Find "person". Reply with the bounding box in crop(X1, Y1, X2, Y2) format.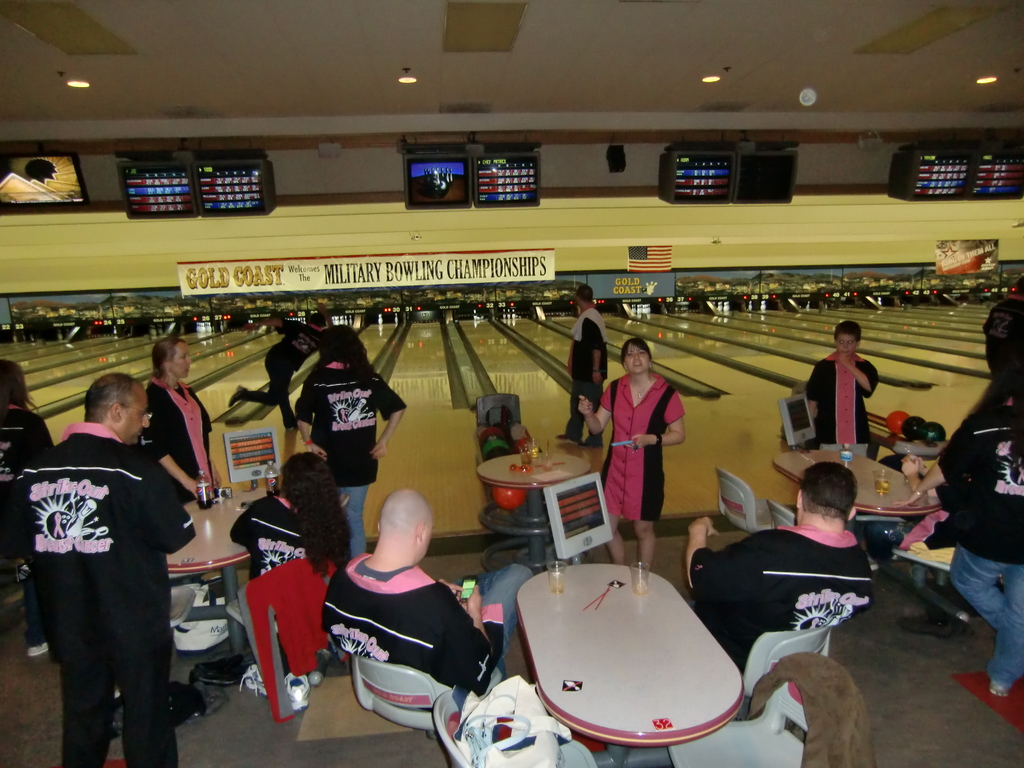
crop(555, 280, 613, 446).
